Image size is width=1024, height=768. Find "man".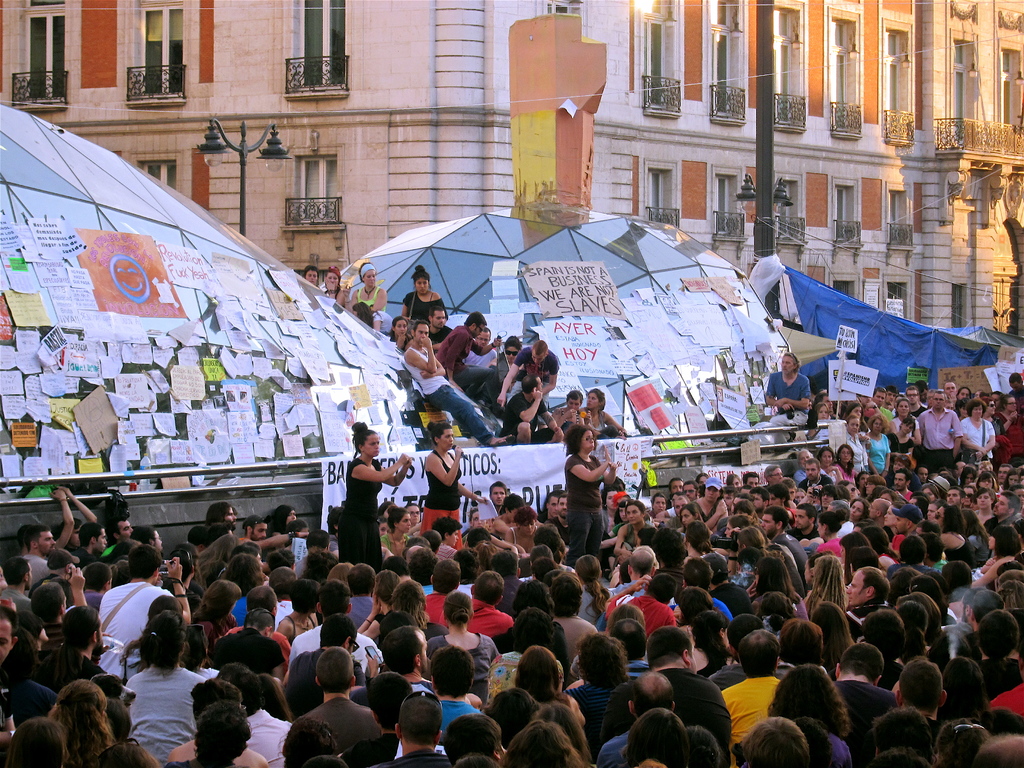
887:534:929:577.
